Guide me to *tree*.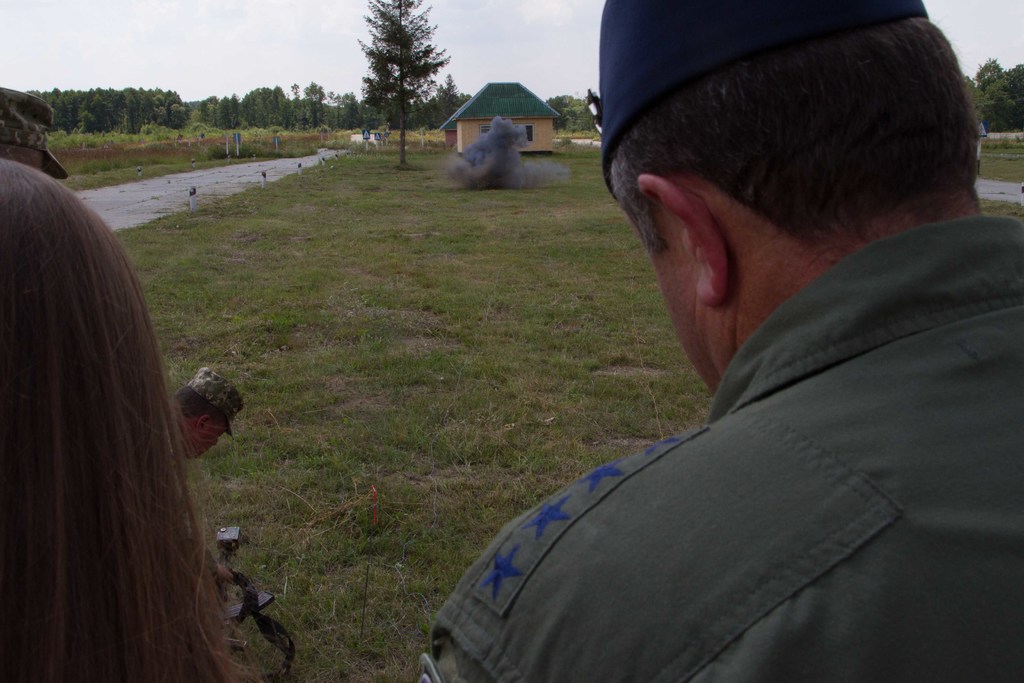
Guidance: locate(343, 92, 357, 122).
